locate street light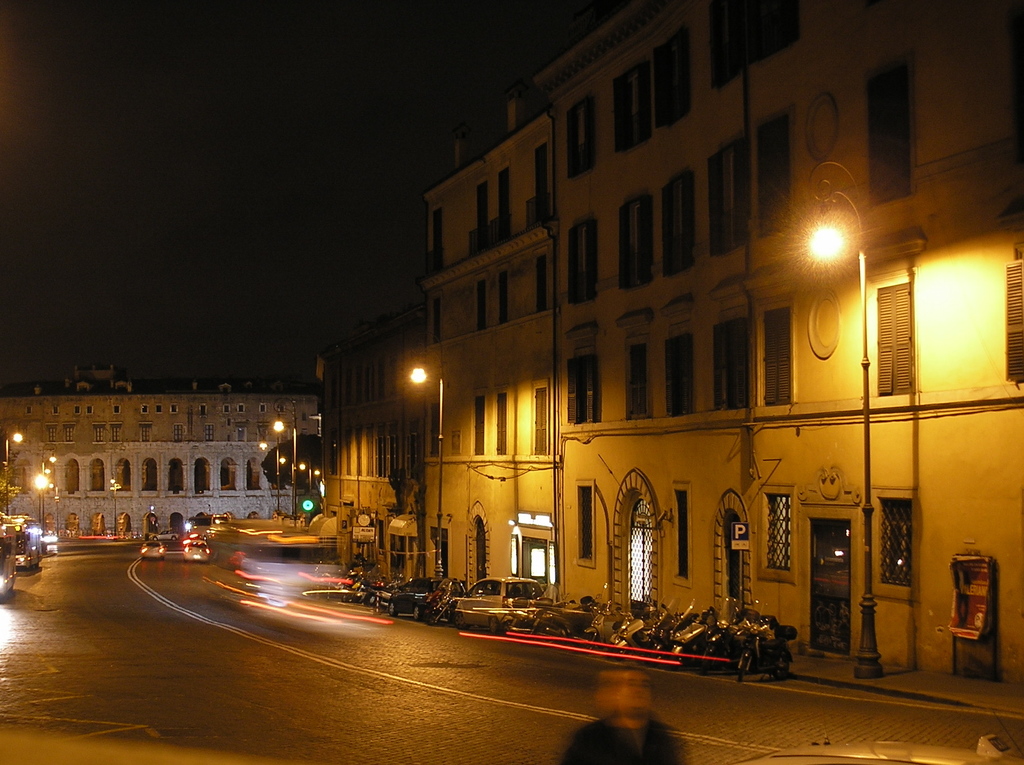
locate(39, 442, 59, 539)
